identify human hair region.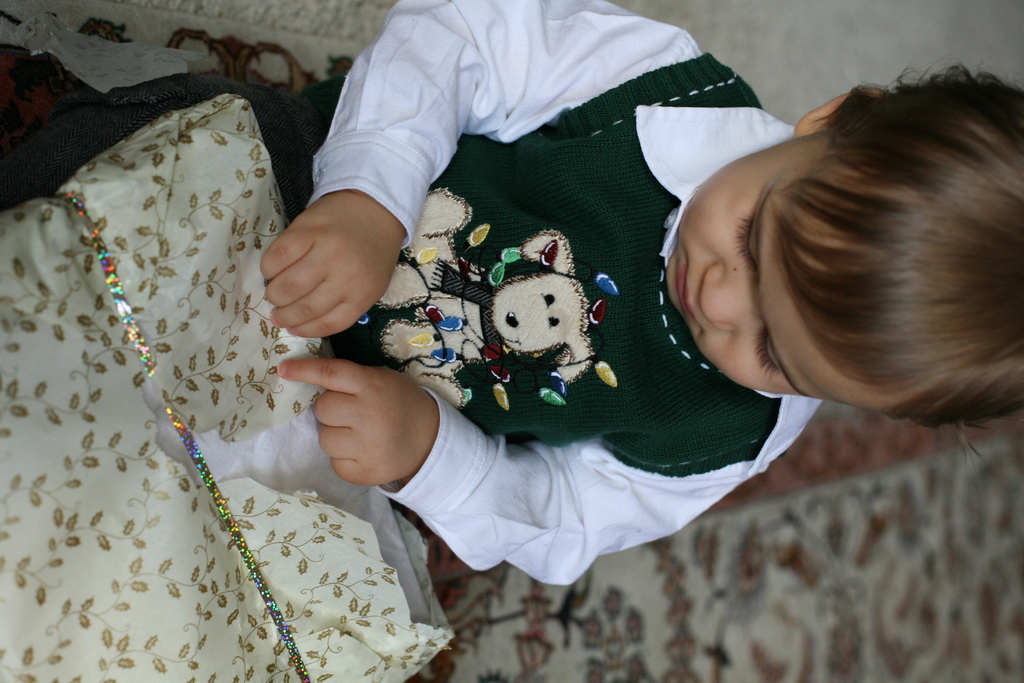
Region: 692 75 1017 477.
